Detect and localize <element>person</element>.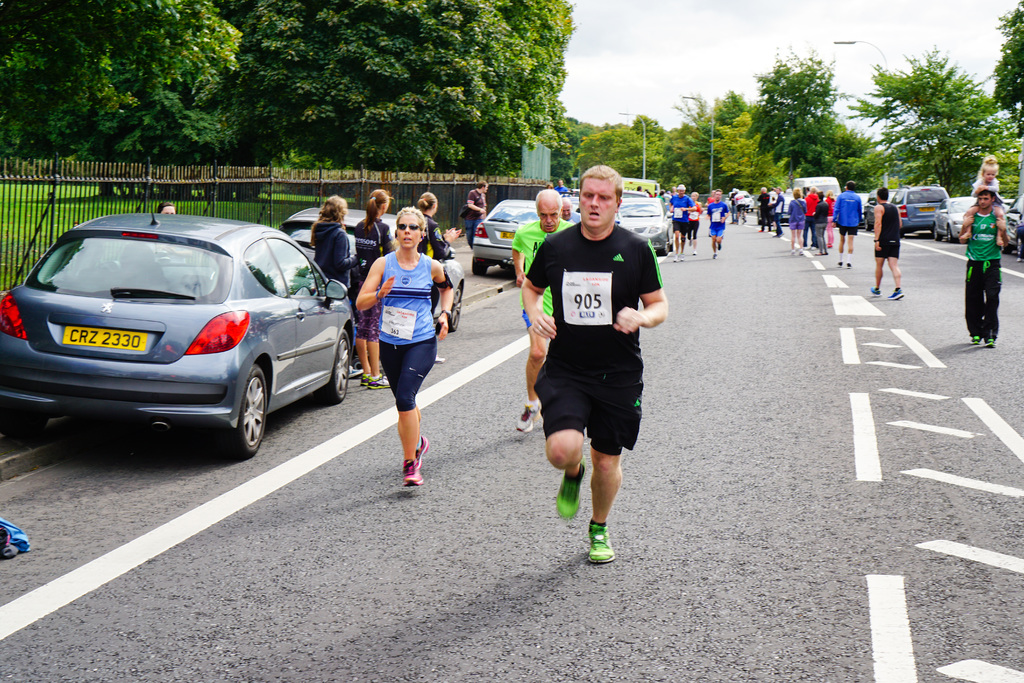
Localized at box(815, 189, 836, 256).
